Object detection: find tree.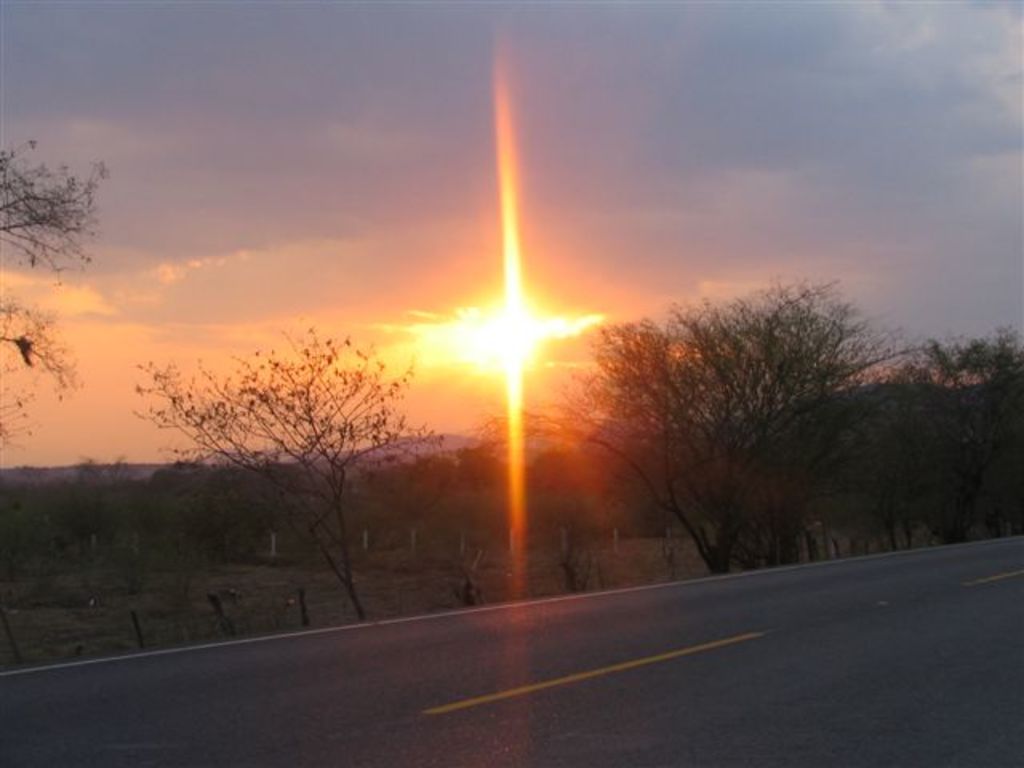
0:138:109:392.
